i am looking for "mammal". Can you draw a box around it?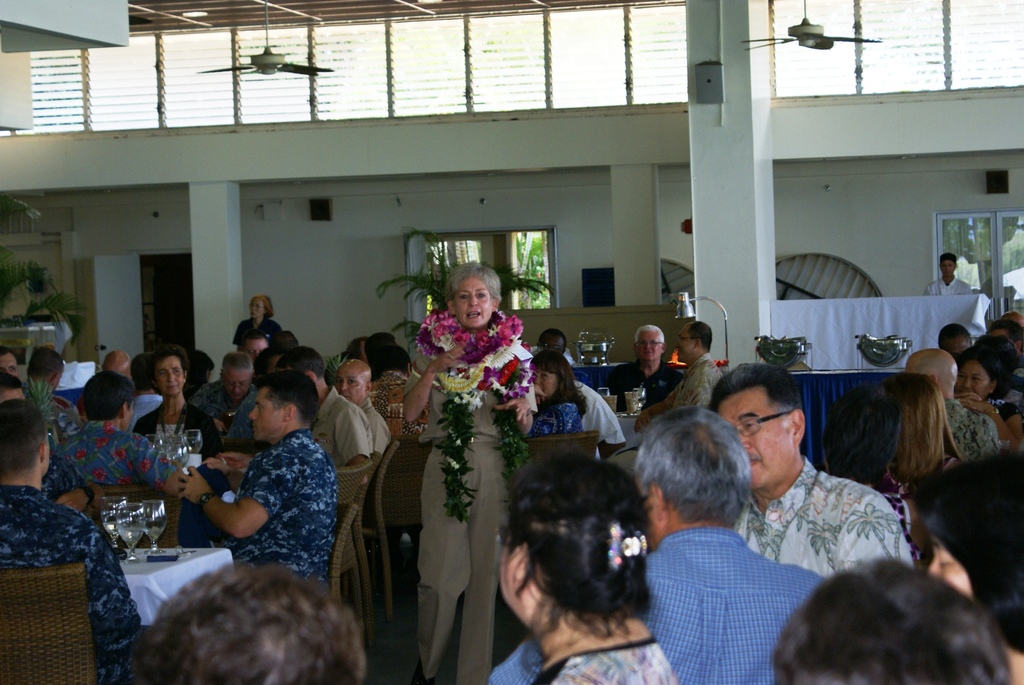
Sure, the bounding box is [left=609, top=324, right=687, bottom=406].
